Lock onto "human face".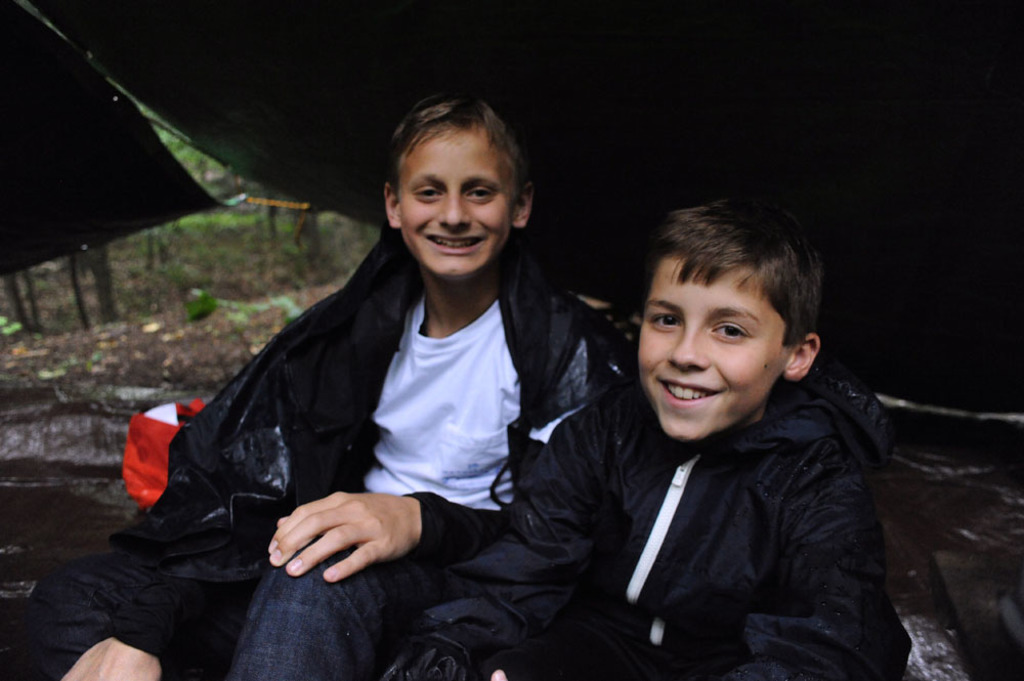
Locked: {"x1": 402, "y1": 131, "x2": 517, "y2": 278}.
